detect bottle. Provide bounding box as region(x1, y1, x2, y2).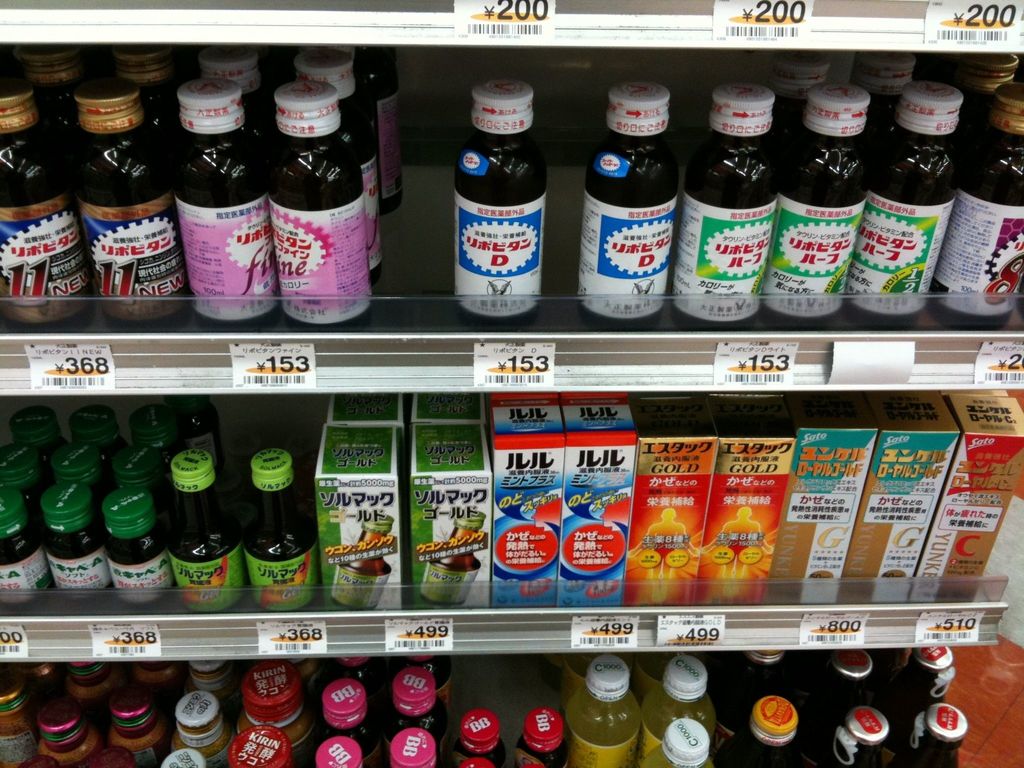
region(109, 694, 170, 767).
